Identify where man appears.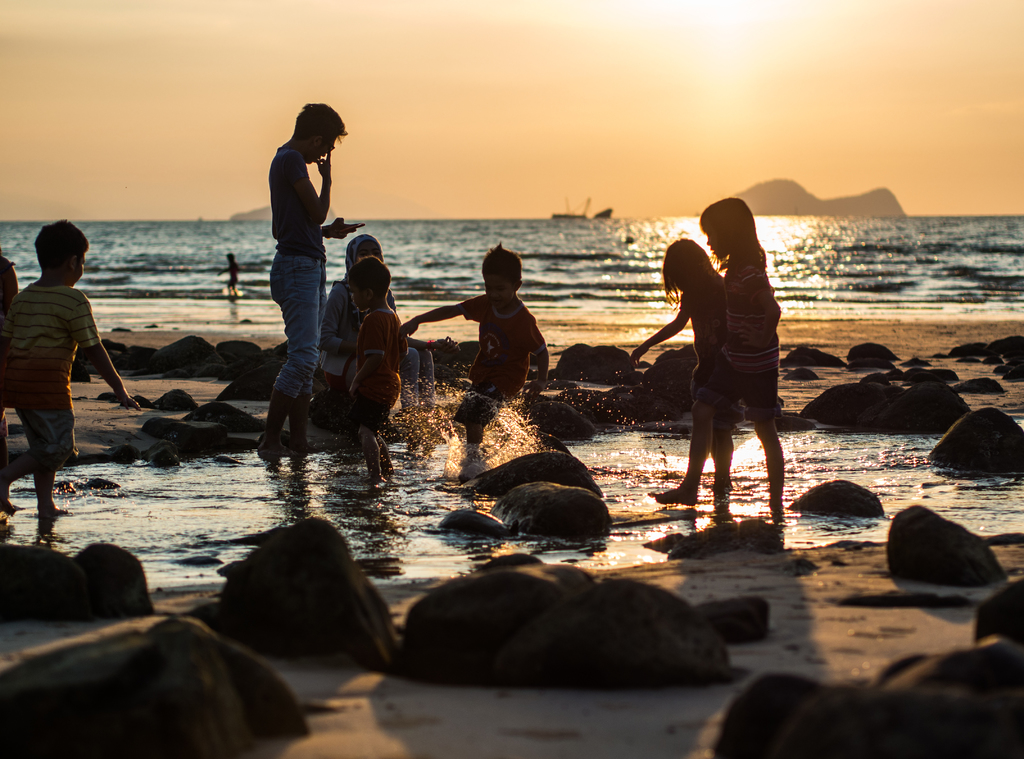
Appears at box(253, 86, 351, 415).
